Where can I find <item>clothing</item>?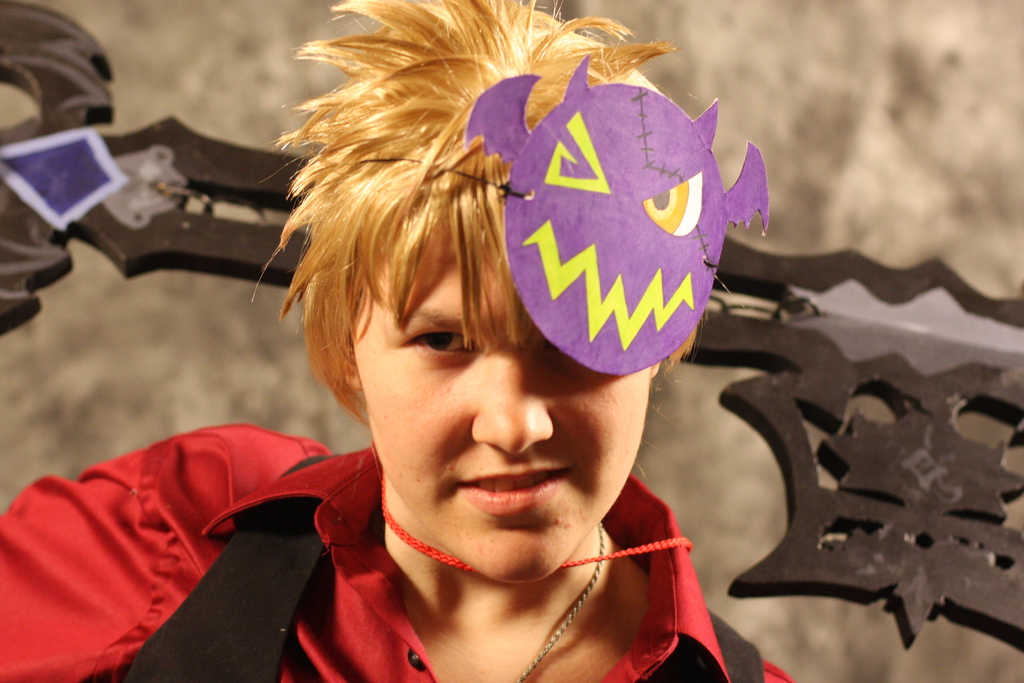
You can find it at (left=0, top=421, right=802, bottom=682).
